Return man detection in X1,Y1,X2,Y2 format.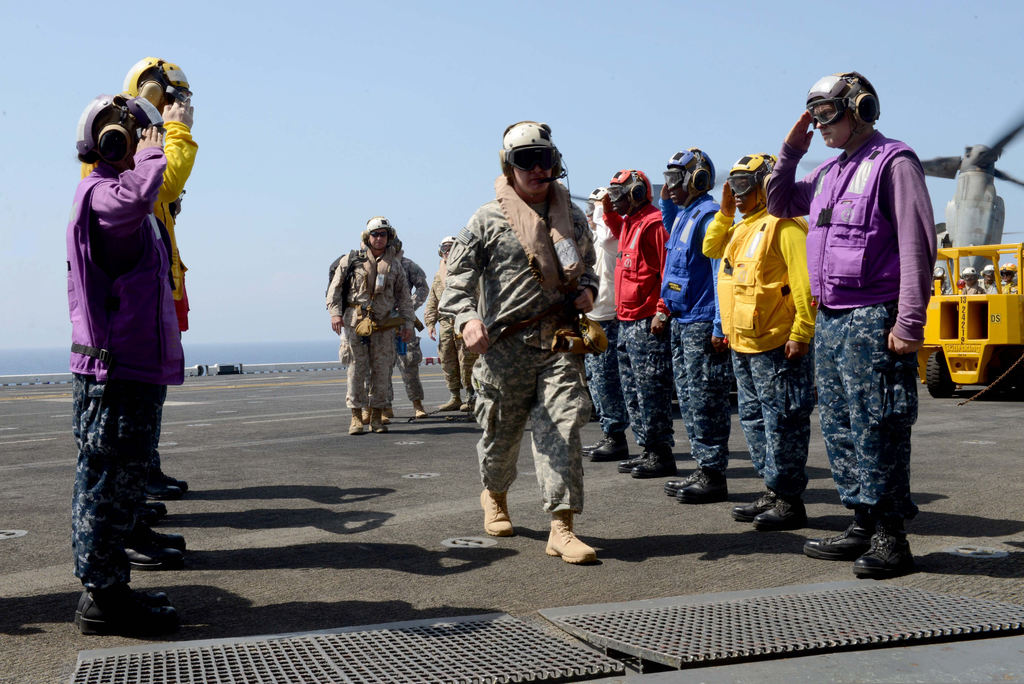
597,167,675,482.
